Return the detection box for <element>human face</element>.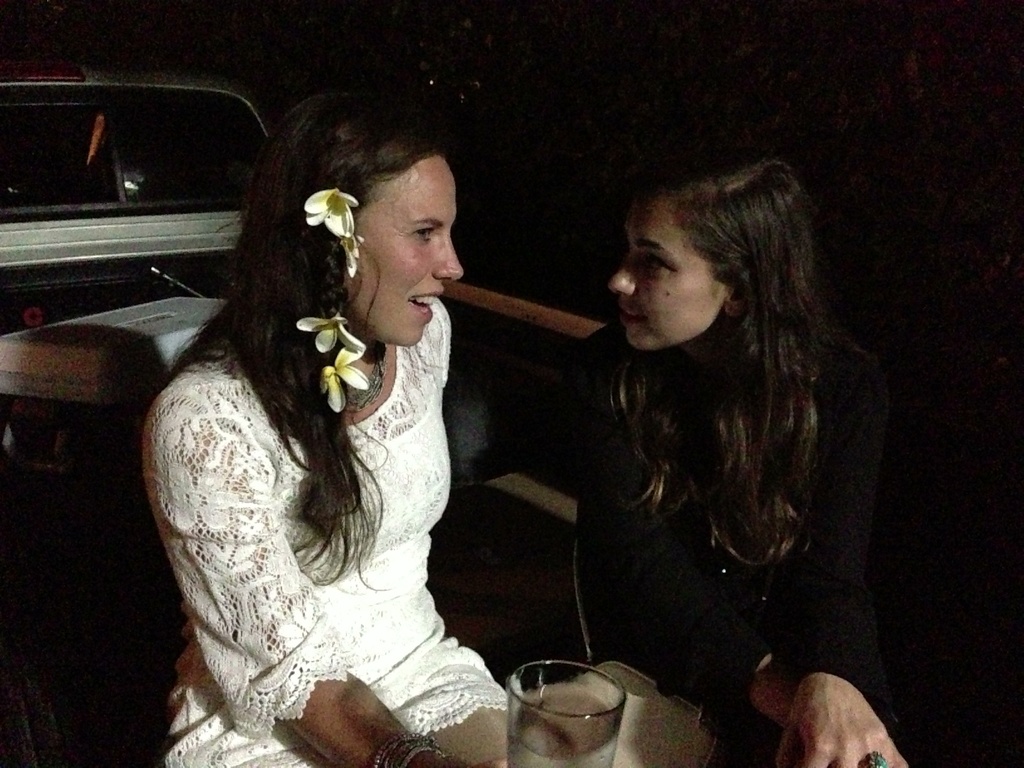
BBox(350, 157, 467, 352).
